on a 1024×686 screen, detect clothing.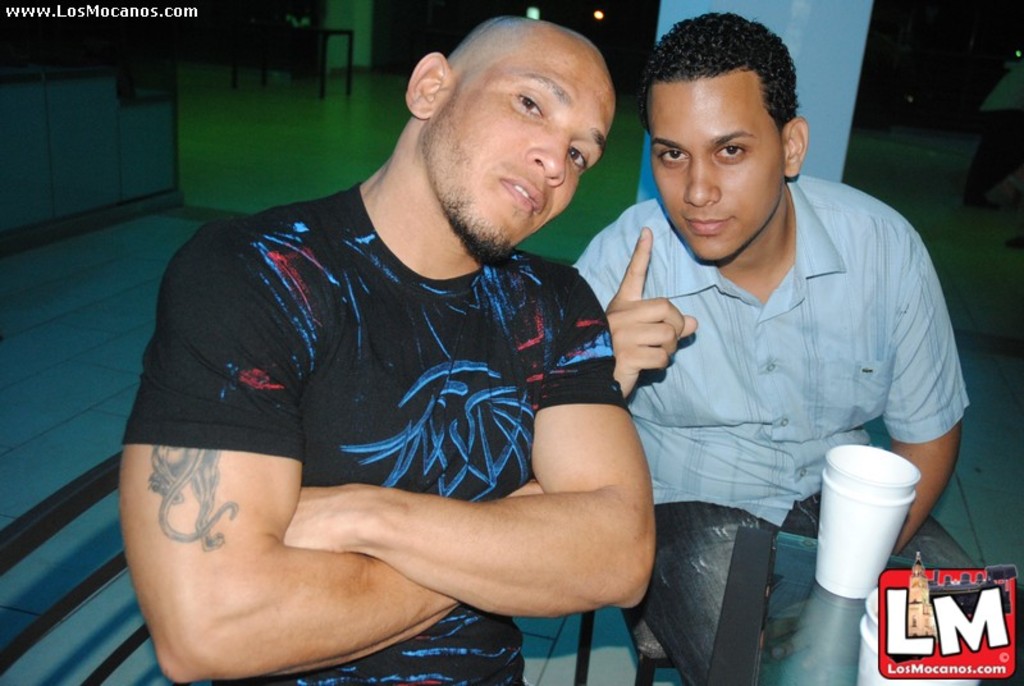
region(120, 166, 636, 685).
